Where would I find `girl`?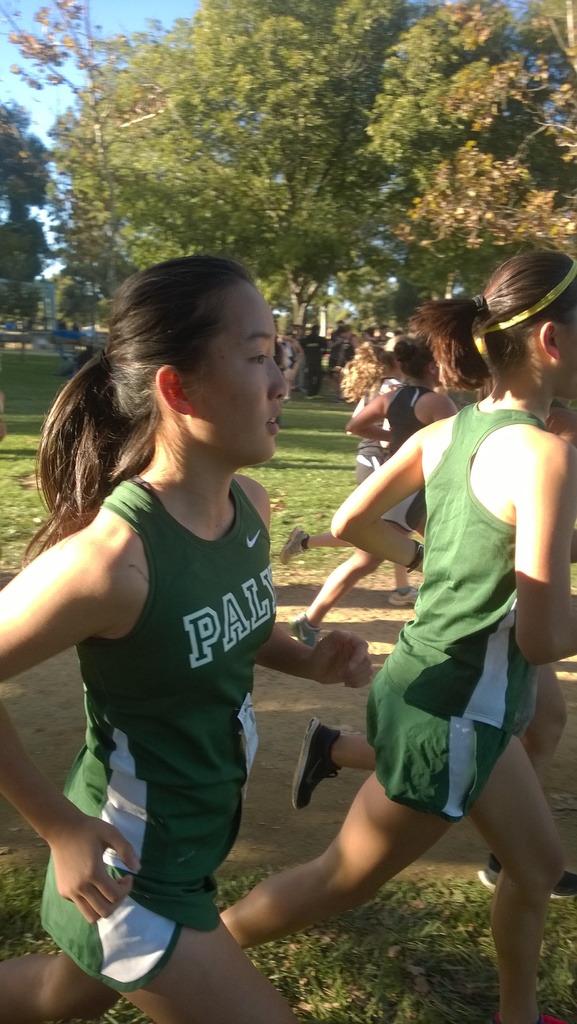
At {"x1": 289, "y1": 335, "x2": 456, "y2": 653}.
